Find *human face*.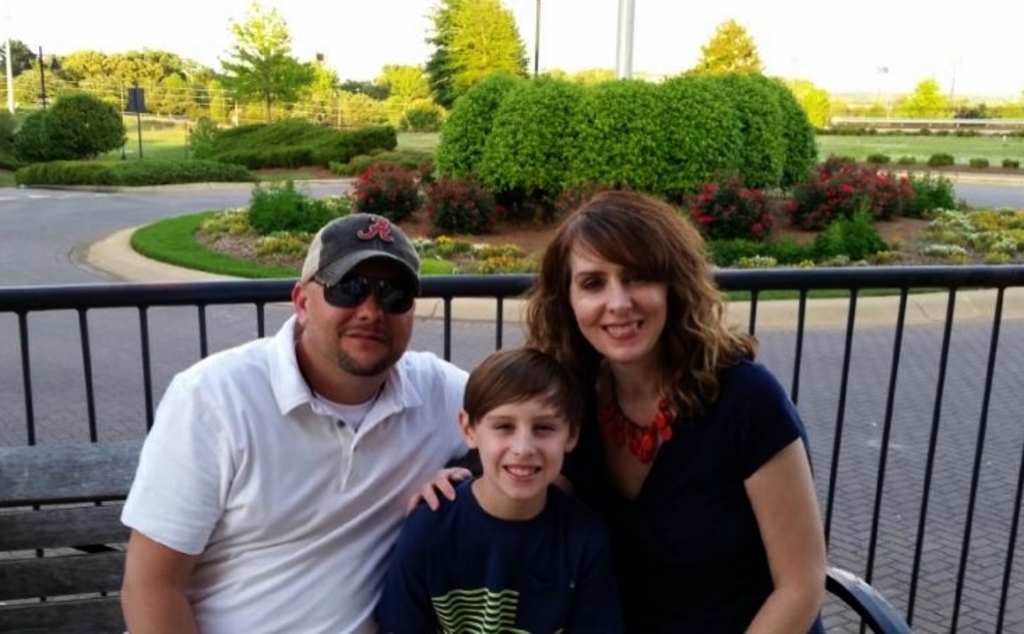
bbox(570, 235, 666, 369).
